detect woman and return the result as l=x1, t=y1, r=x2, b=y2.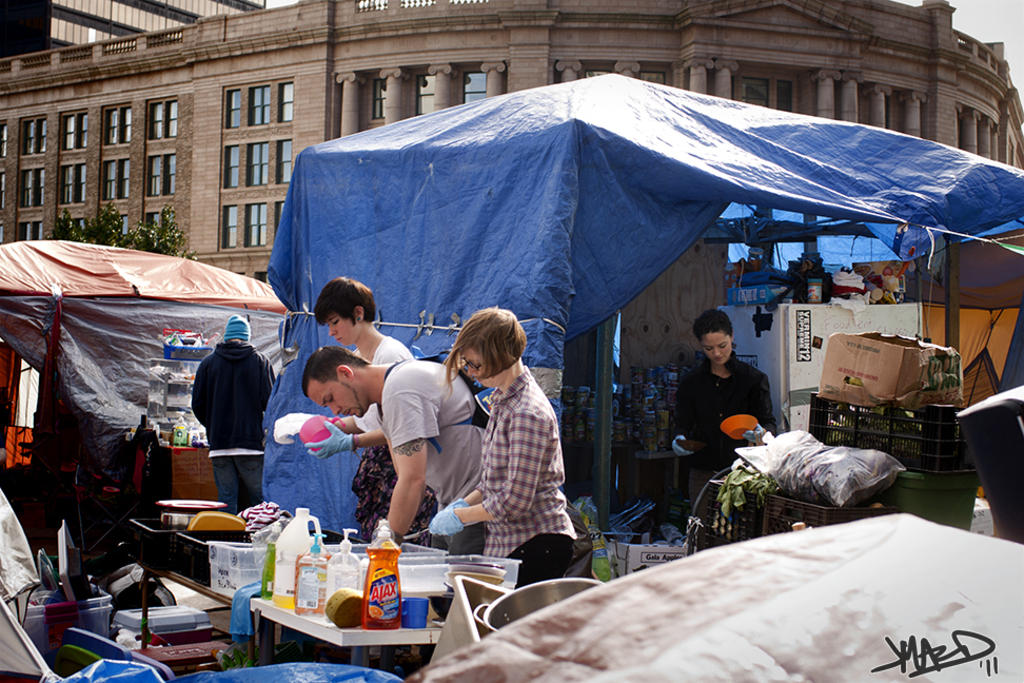
l=446, t=296, r=575, b=577.
